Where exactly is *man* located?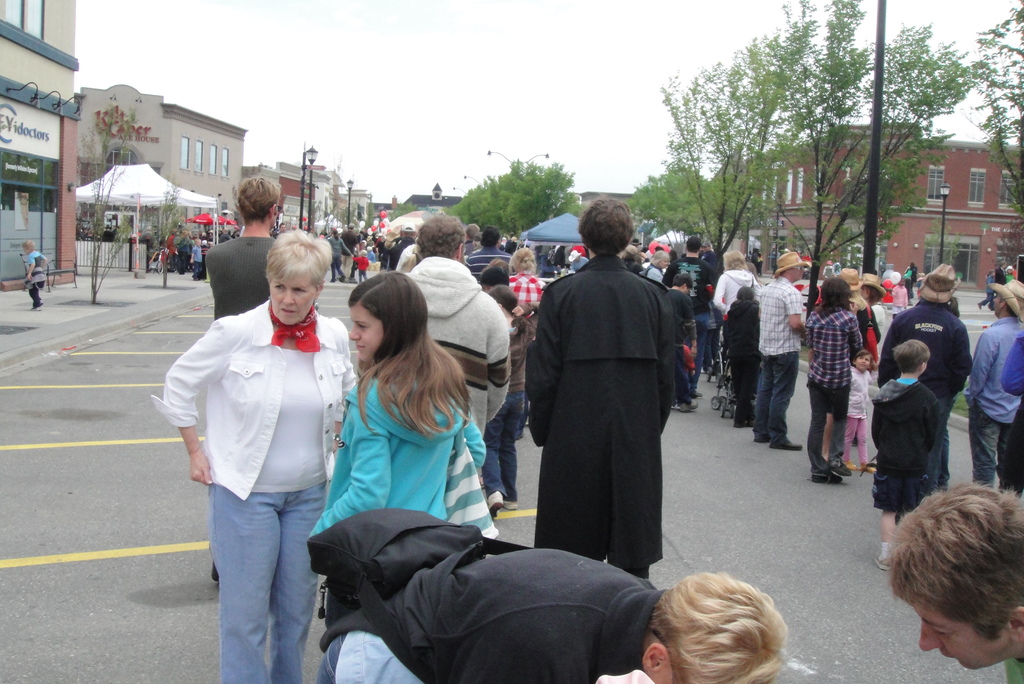
Its bounding box is box(661, 234, 719, 395).
